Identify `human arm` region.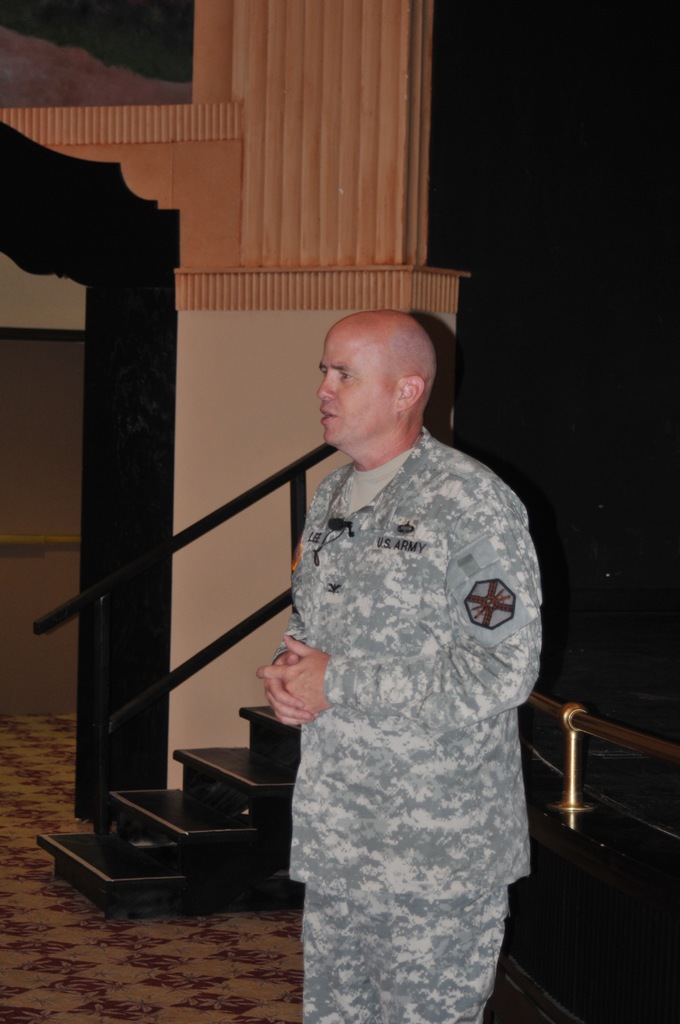
Region: <bbox>257, 492, 547, 730</bbox>.
